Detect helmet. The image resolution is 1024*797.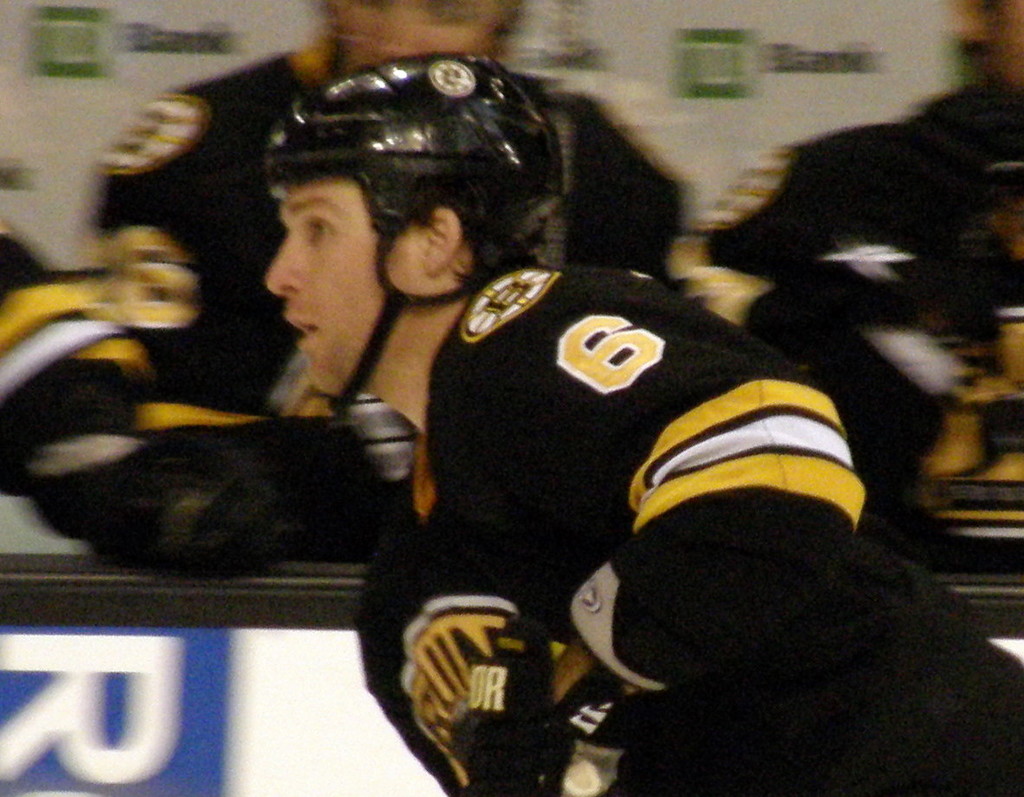
<bbox>181, 71, 544, 394</bbox>.
